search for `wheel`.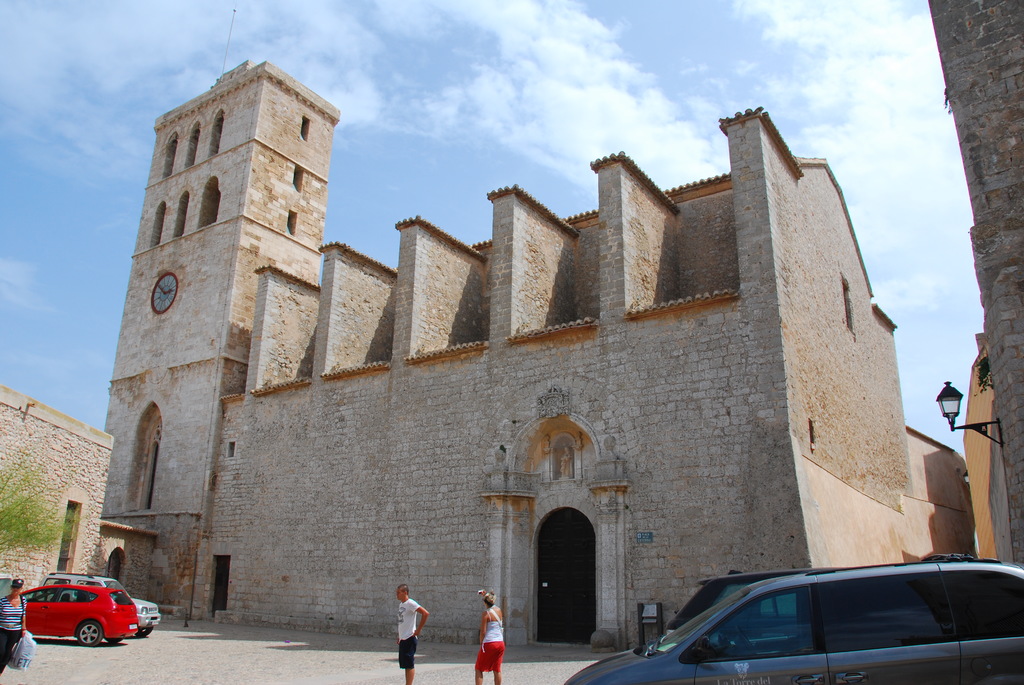
Found at (x1=74, y1=618, x2=104, y2=646).
